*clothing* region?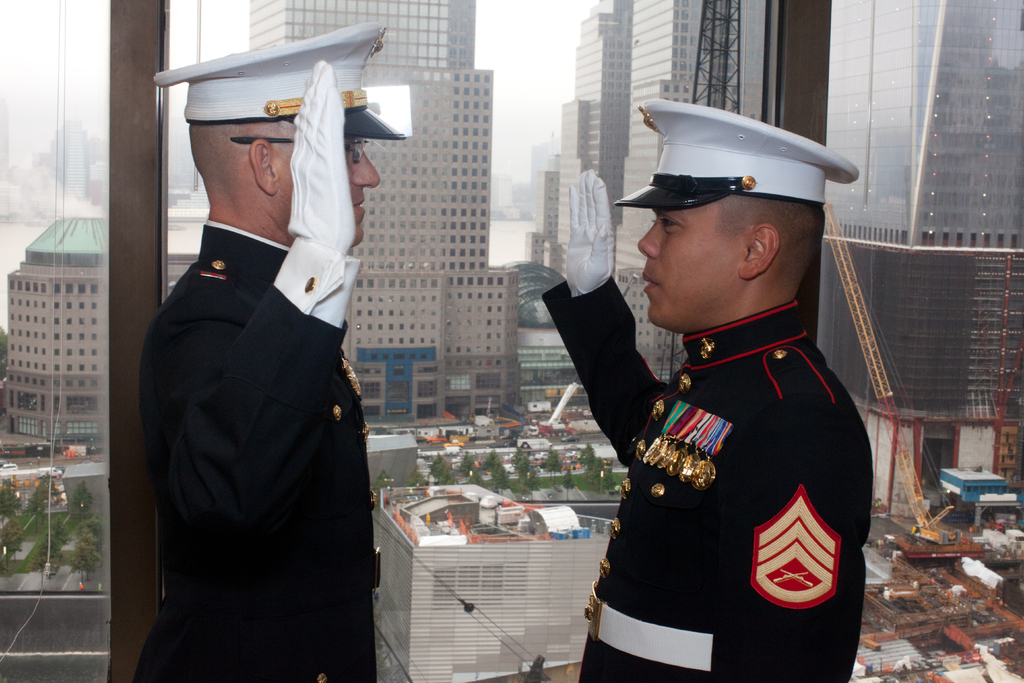
[540, 293, 876, 682]
